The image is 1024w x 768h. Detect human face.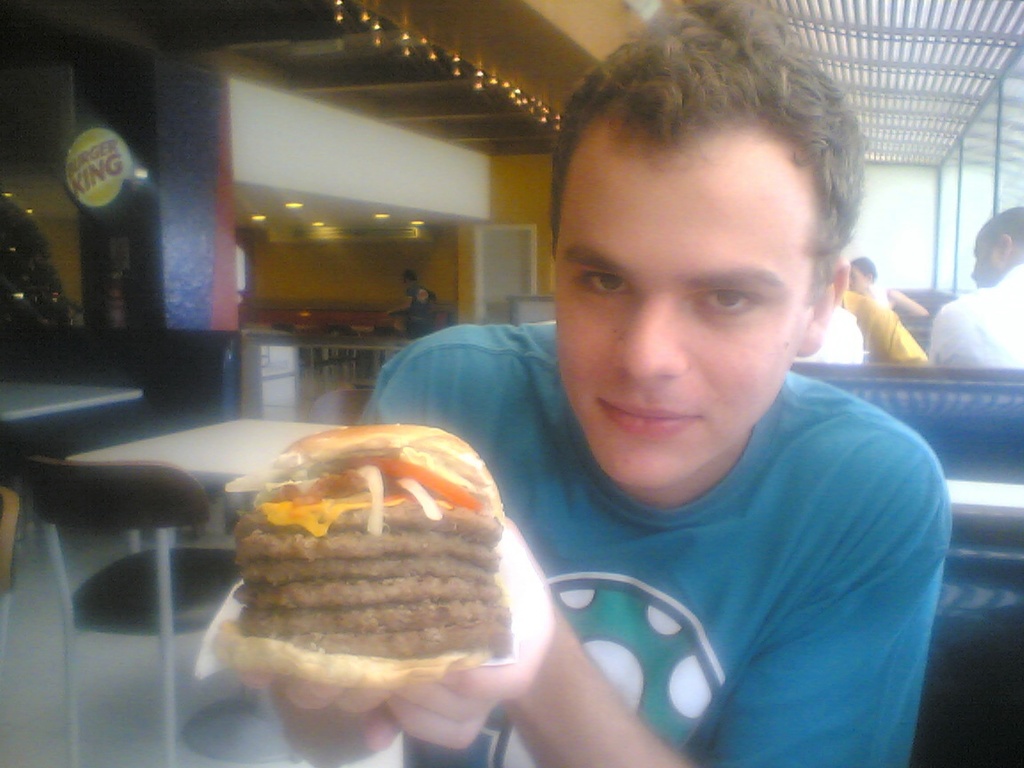
Detection: 971:242:1011:291.
